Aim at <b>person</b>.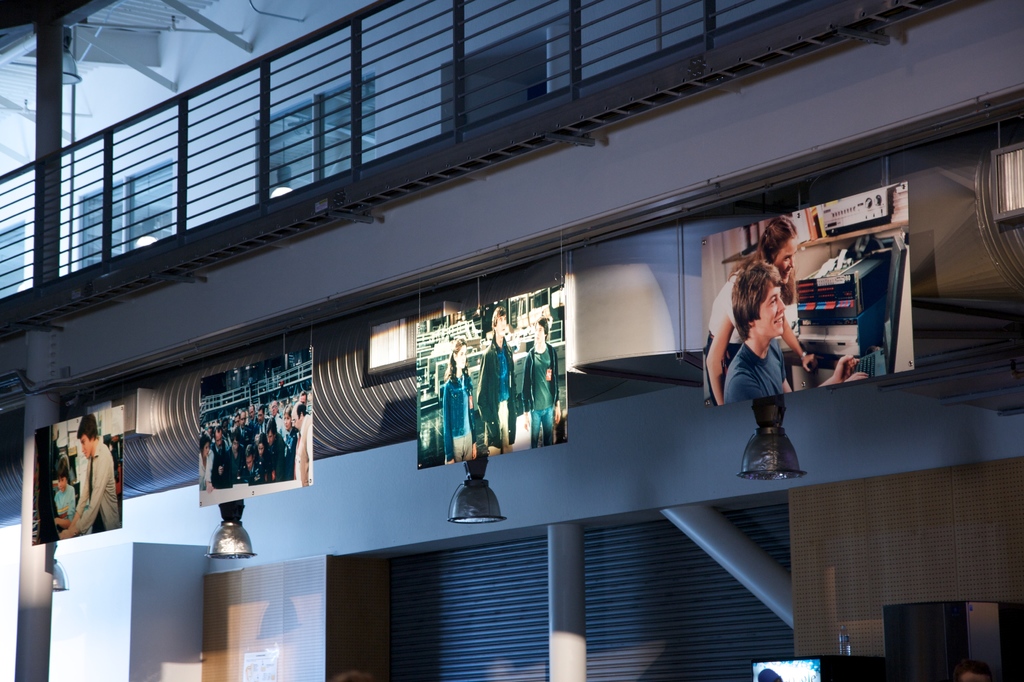
Aimed at 527:313:561:457.
